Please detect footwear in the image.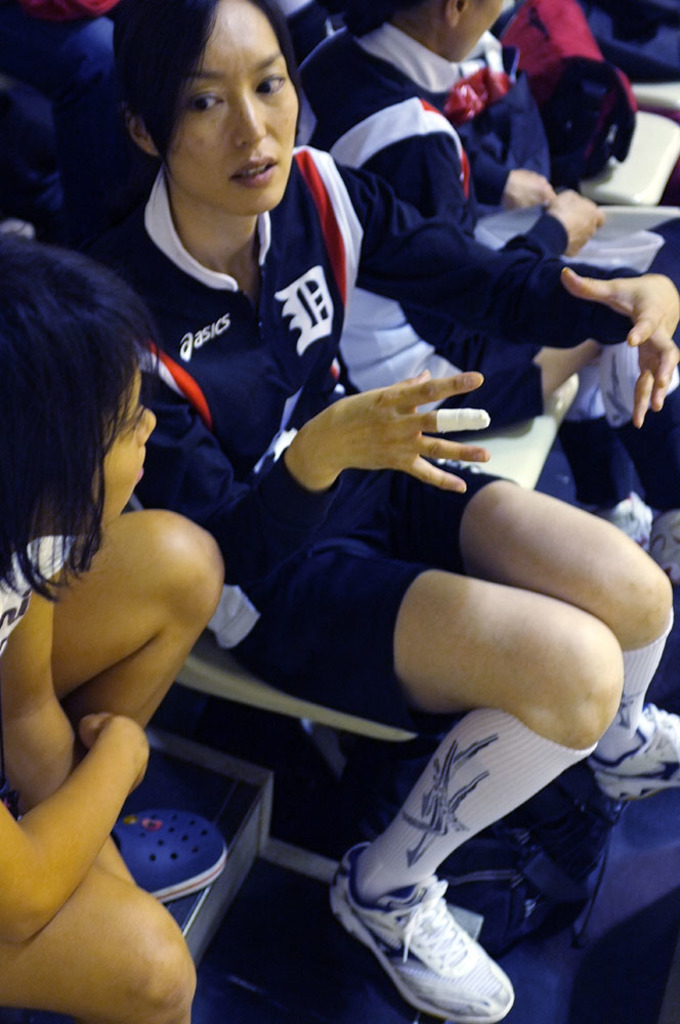
bbox(110, 810, 225, 904).
